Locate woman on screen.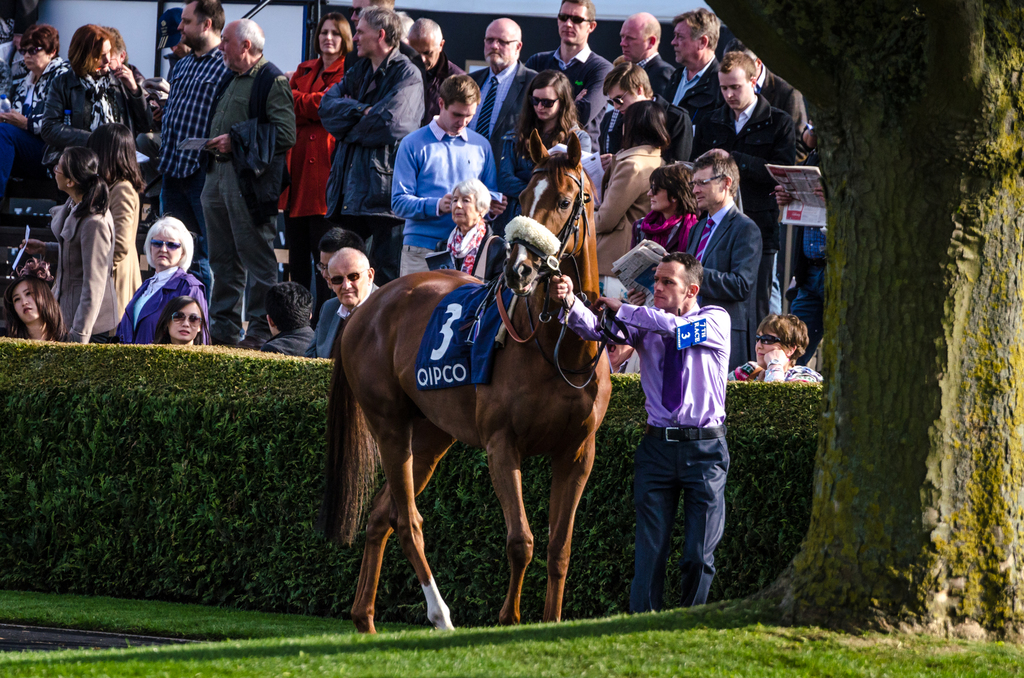
On screen at (left=0, top=14, right=68, bottom=173).
